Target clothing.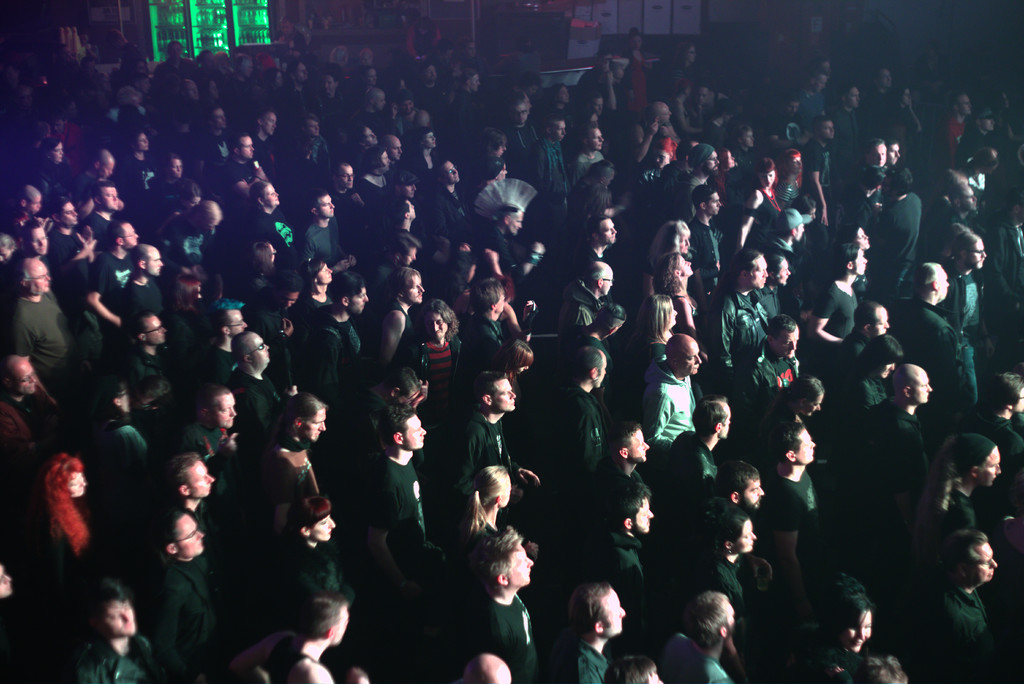
Target region: <region>765, 466, 816, 533</region>.
